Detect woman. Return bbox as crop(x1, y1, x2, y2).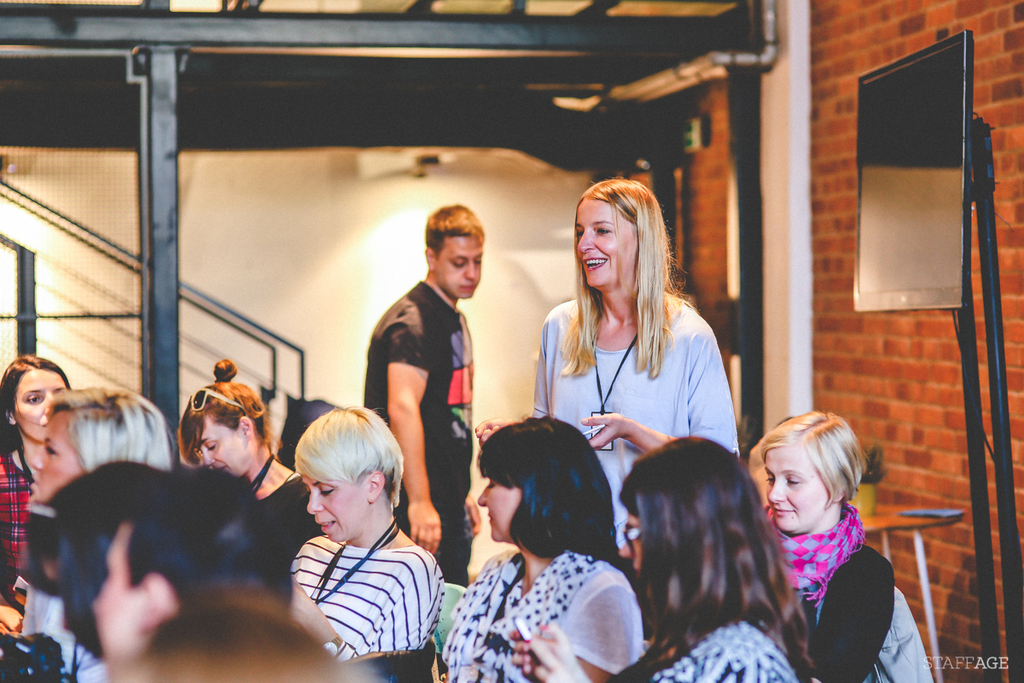
crop(466, 172, 756, 563).
